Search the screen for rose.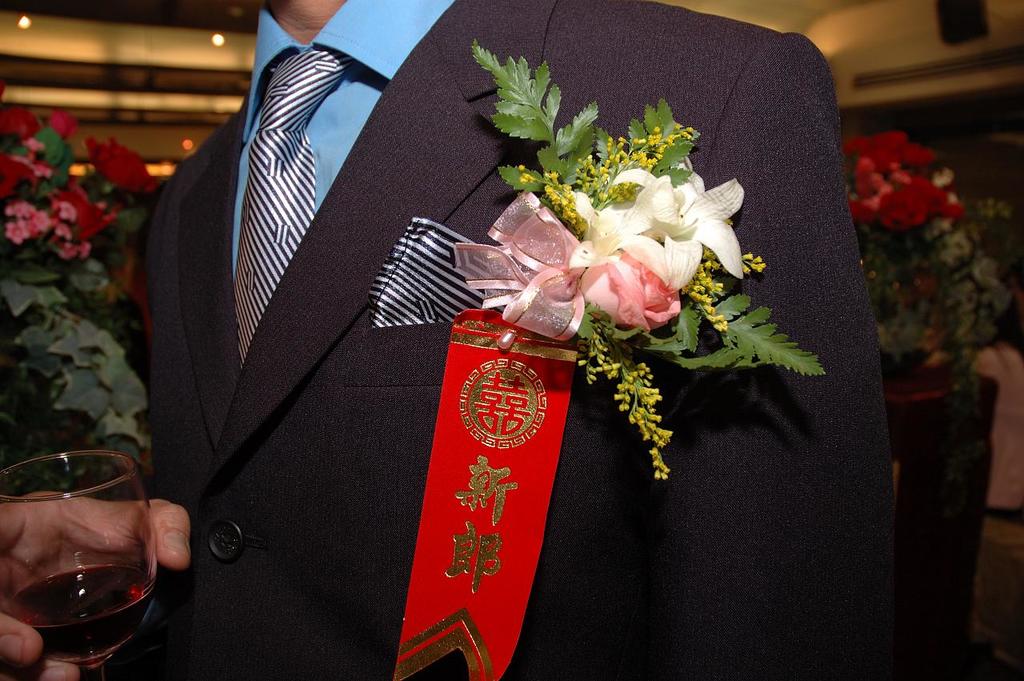
Found at {"x1": 83, "y1": 135, "x2": 158, "y2": 194}.
